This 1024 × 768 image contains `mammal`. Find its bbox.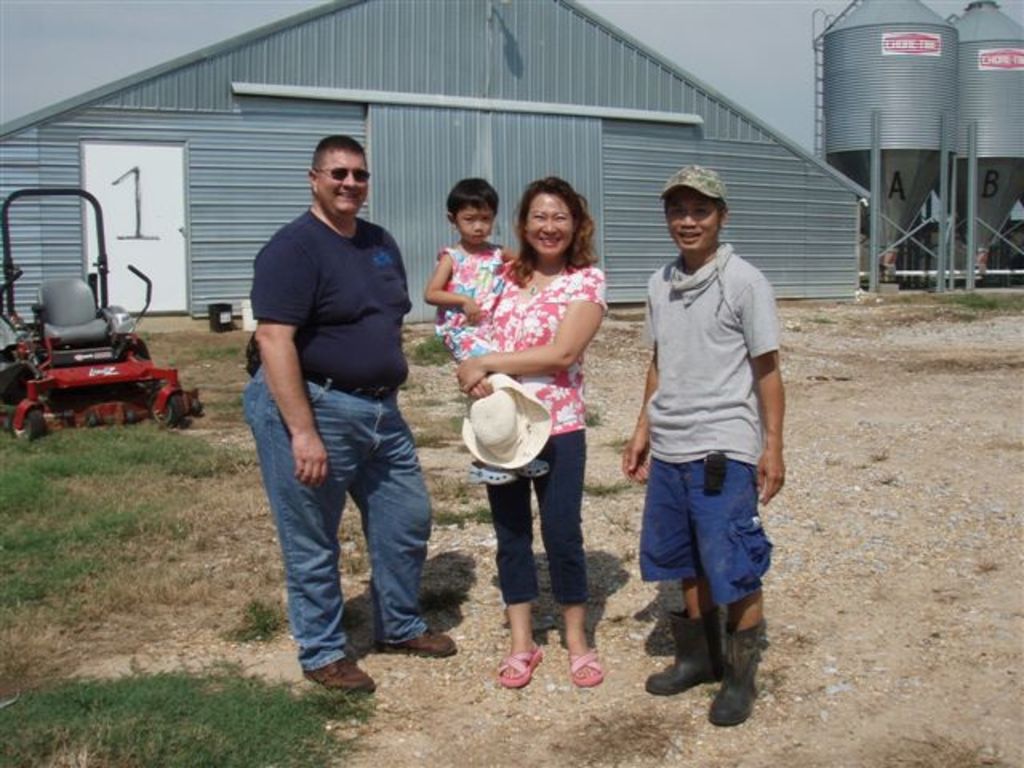
237:136:462:691.
